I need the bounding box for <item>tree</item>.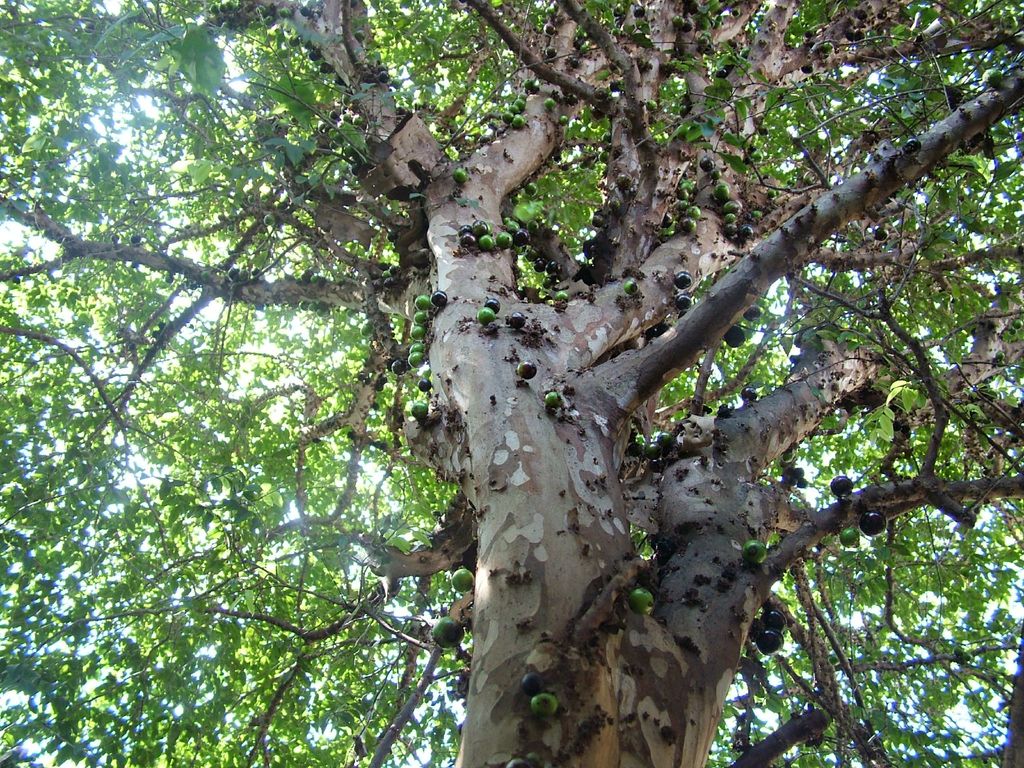
Here it is: [left=25, top=4, right=995, bottom=733].
